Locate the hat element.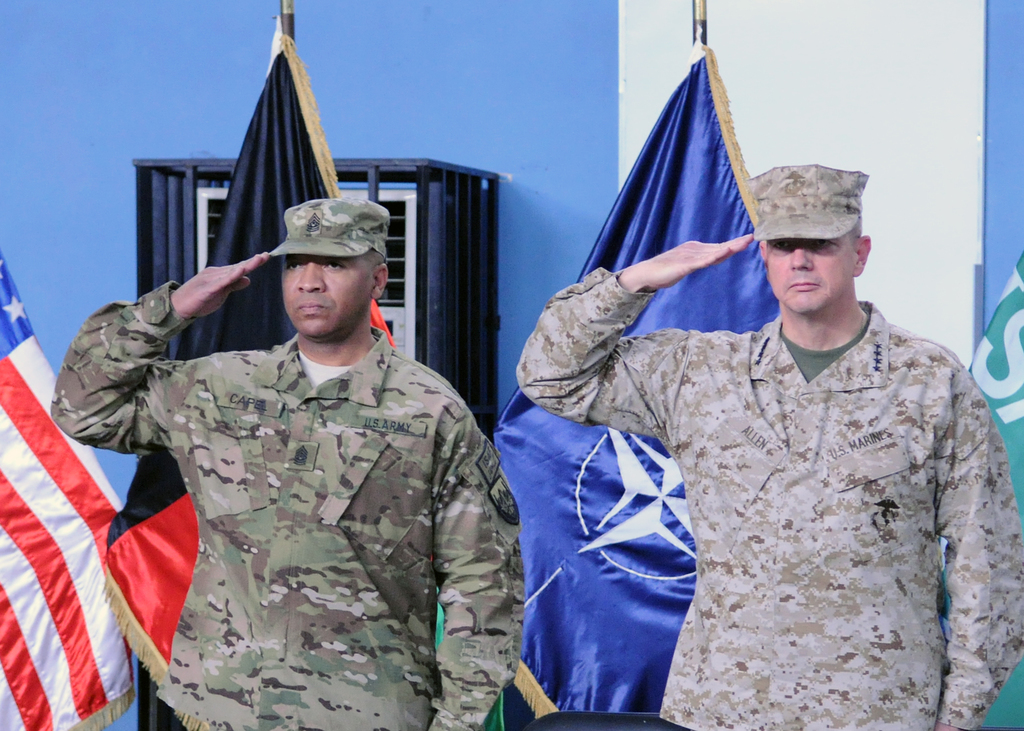
Element bbox: {"left": 749, "top": 161, "right": 871, "bottom": 239}.
